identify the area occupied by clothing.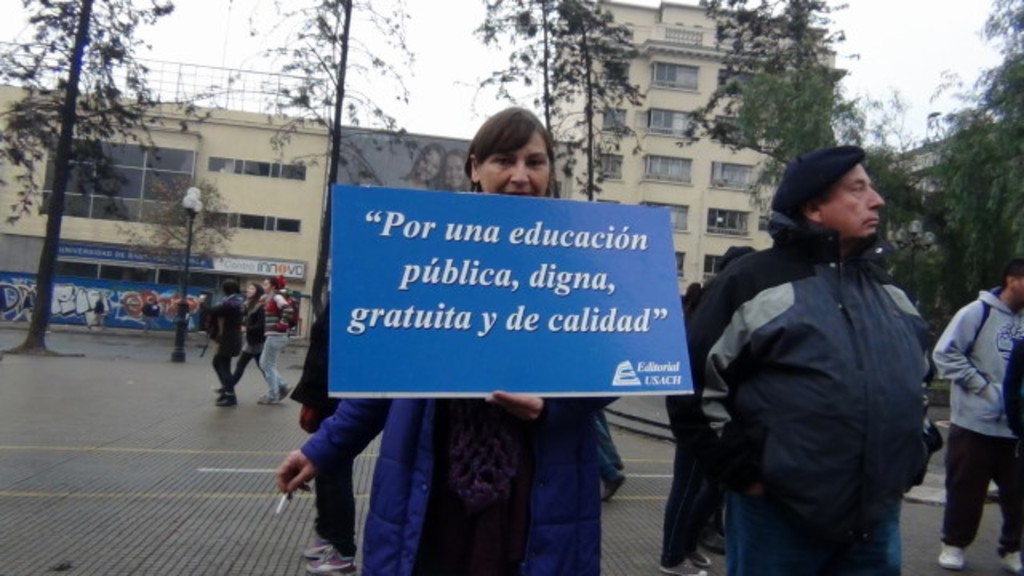
Area: region(930, 288, 1022, 544).
